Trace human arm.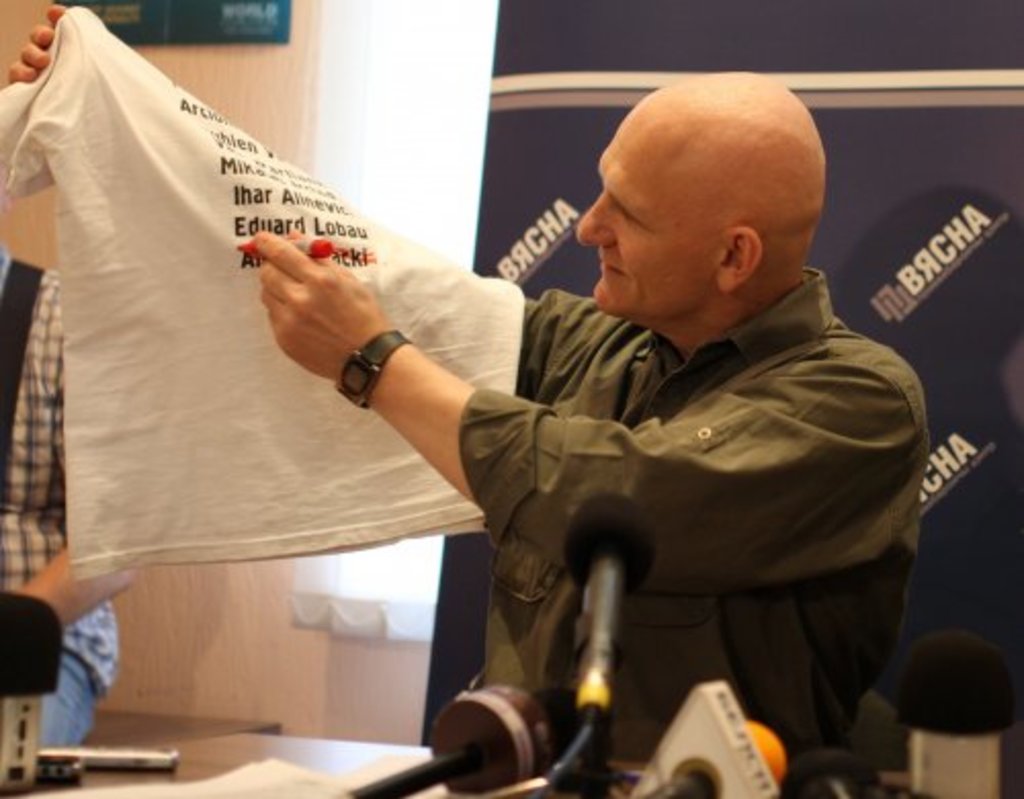
Traced to (x1=246, y1=234, x2=907, y2=570).
